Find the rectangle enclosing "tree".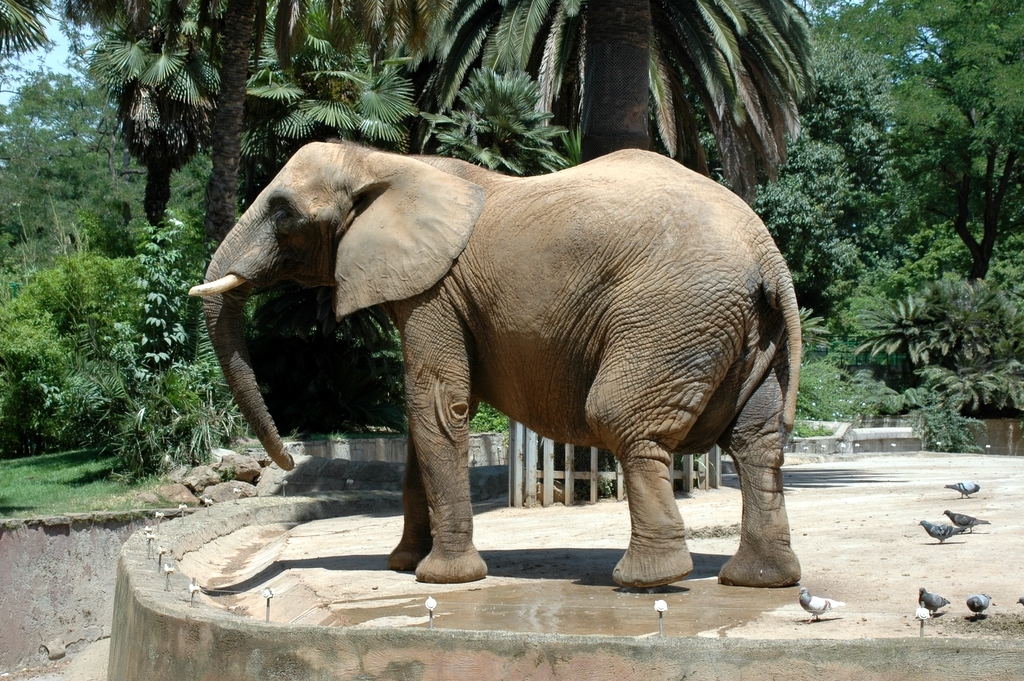
region(890, 58, 1023, 285).
